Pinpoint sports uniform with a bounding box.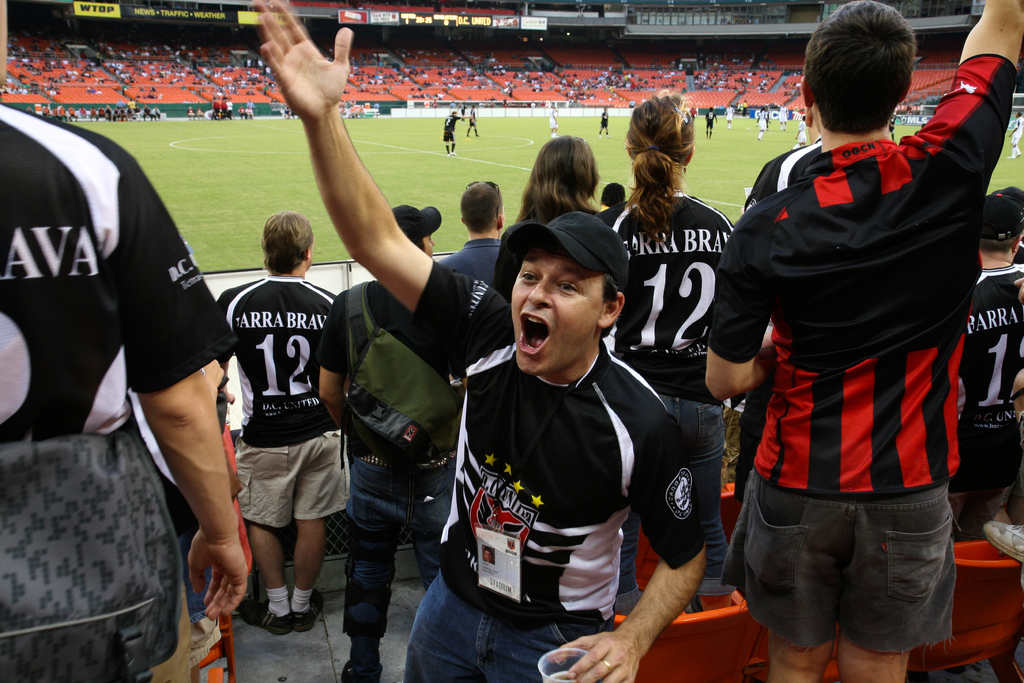
780 106 788 122.
